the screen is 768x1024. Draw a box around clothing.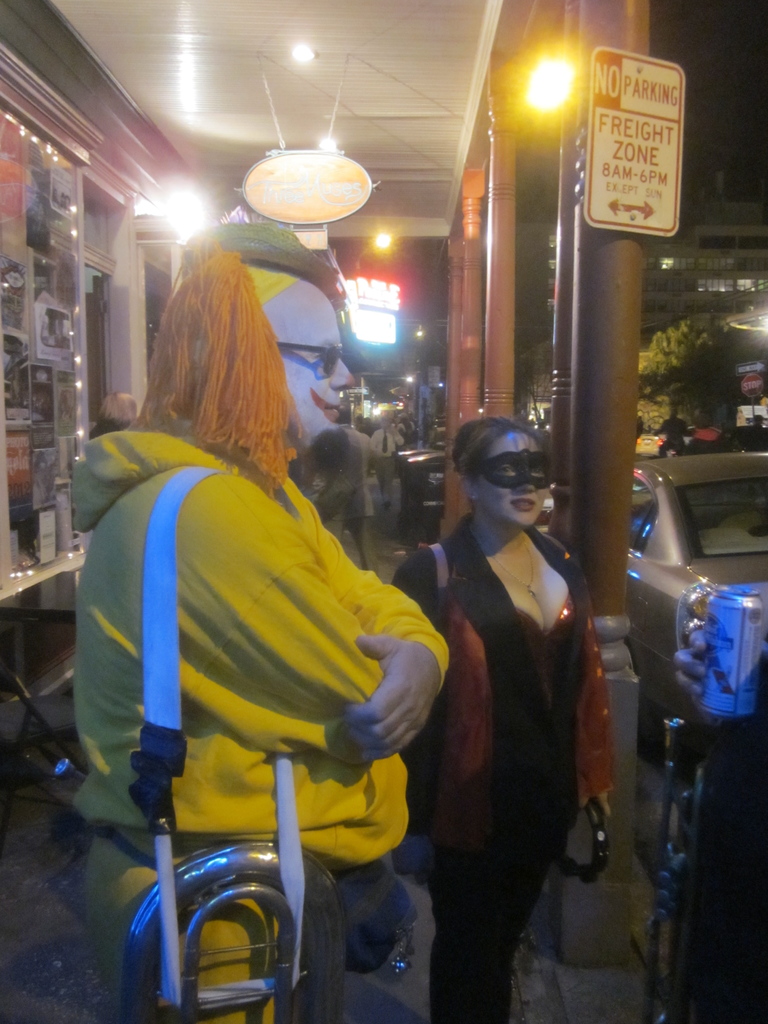
crop(308, 429, 392, 581).
